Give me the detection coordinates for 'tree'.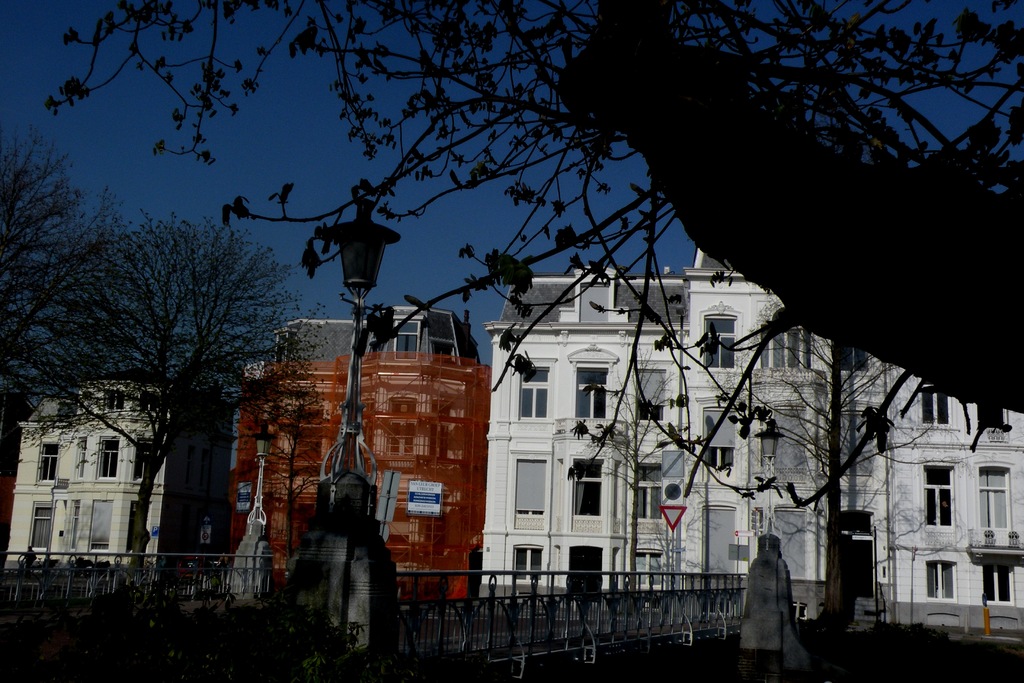
[left=51, top=198, right=344, bottom=575].
